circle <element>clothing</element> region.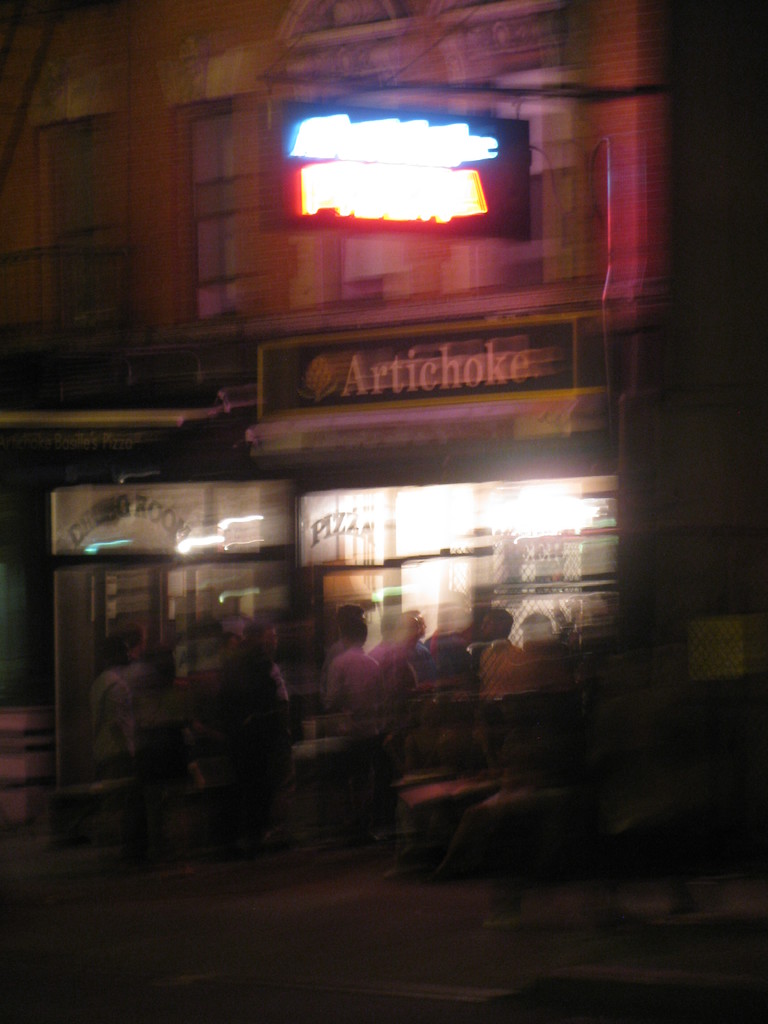
Region: 88,666,145,785.
